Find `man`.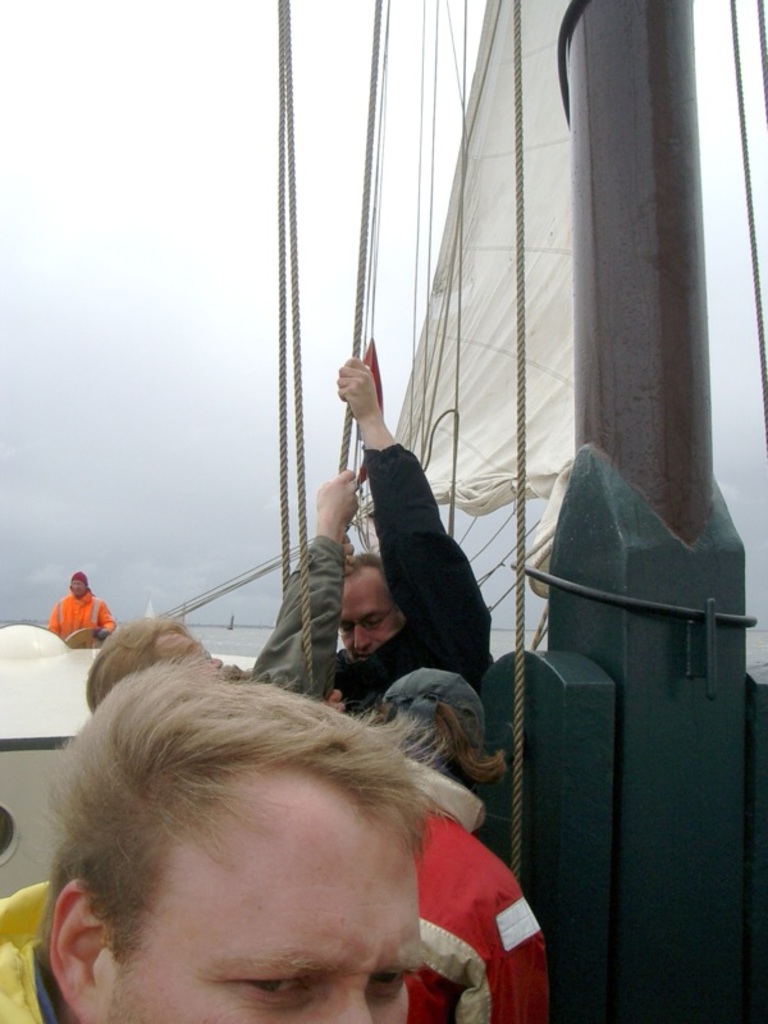
box=[330, 654, 553, 1023].
